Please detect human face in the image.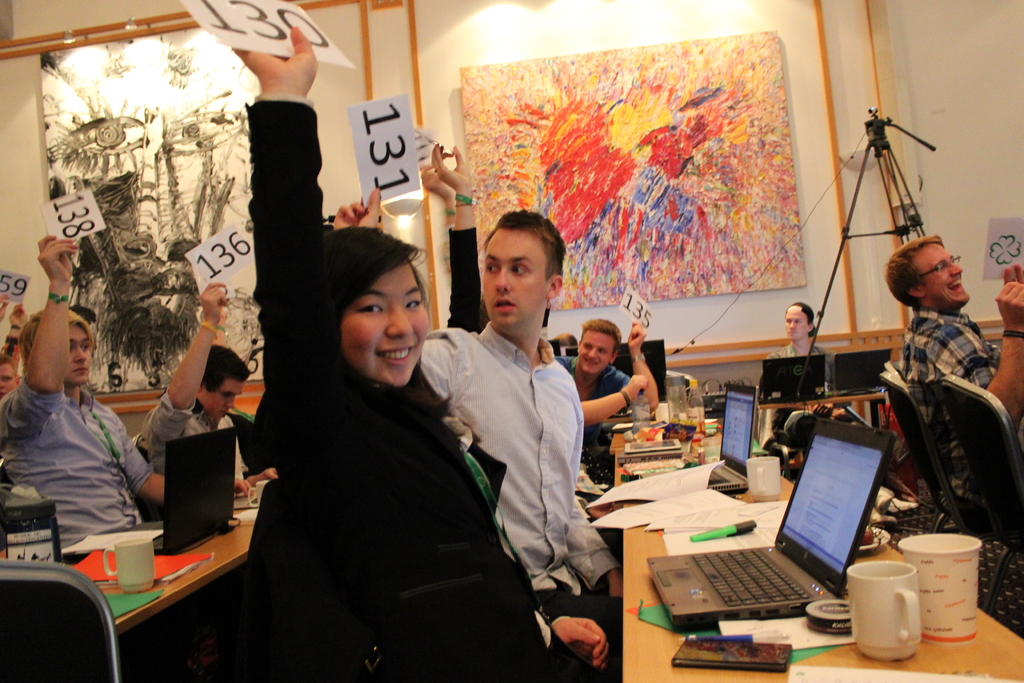
(x1=202, y1=379, x2=242, y2=418).
